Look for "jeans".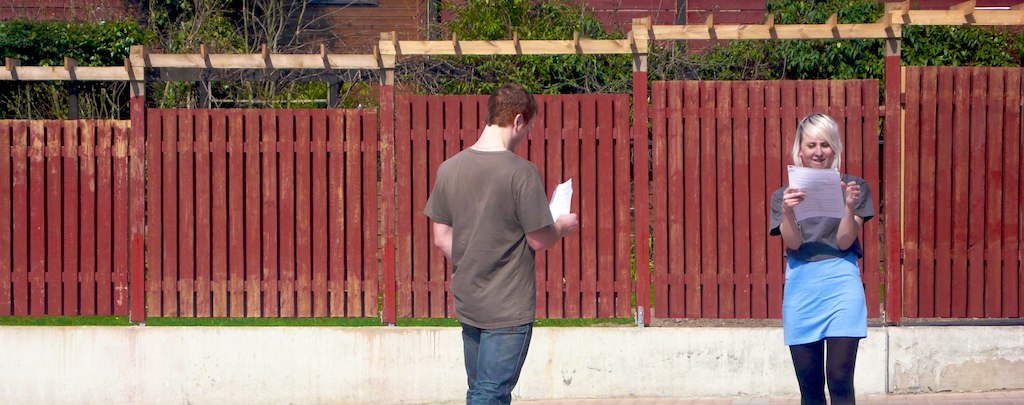
Found: x1=454 y1=323 x2=532 y2=388.
